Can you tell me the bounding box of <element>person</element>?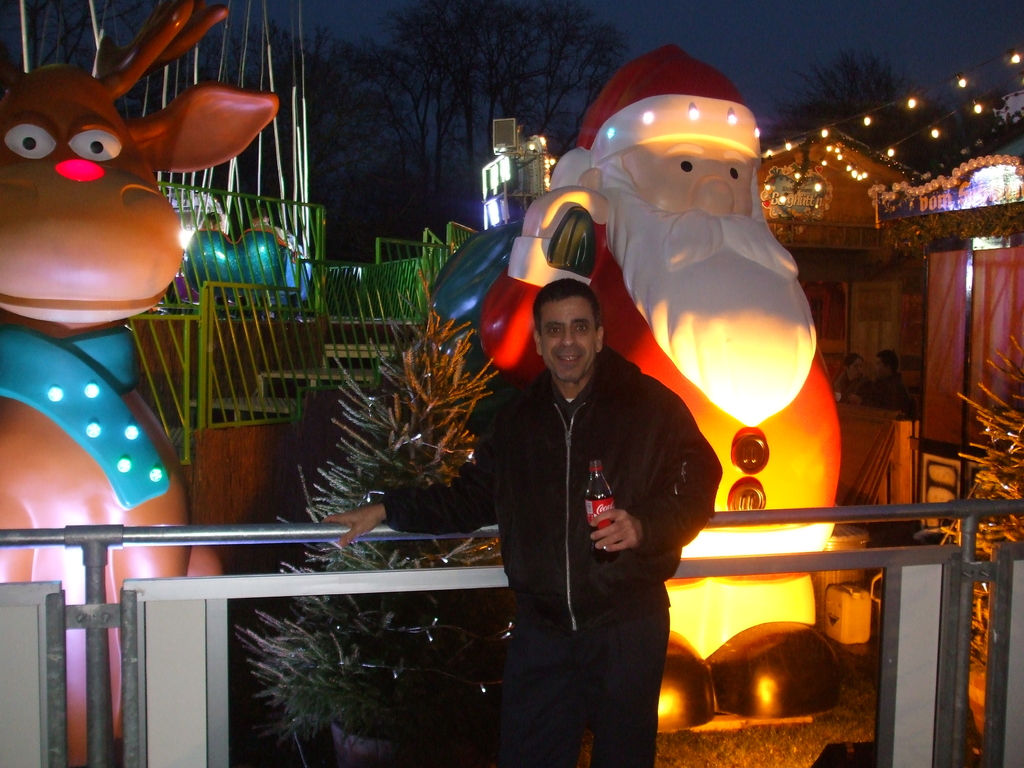
bbox=[493, 42, 846, 734].
